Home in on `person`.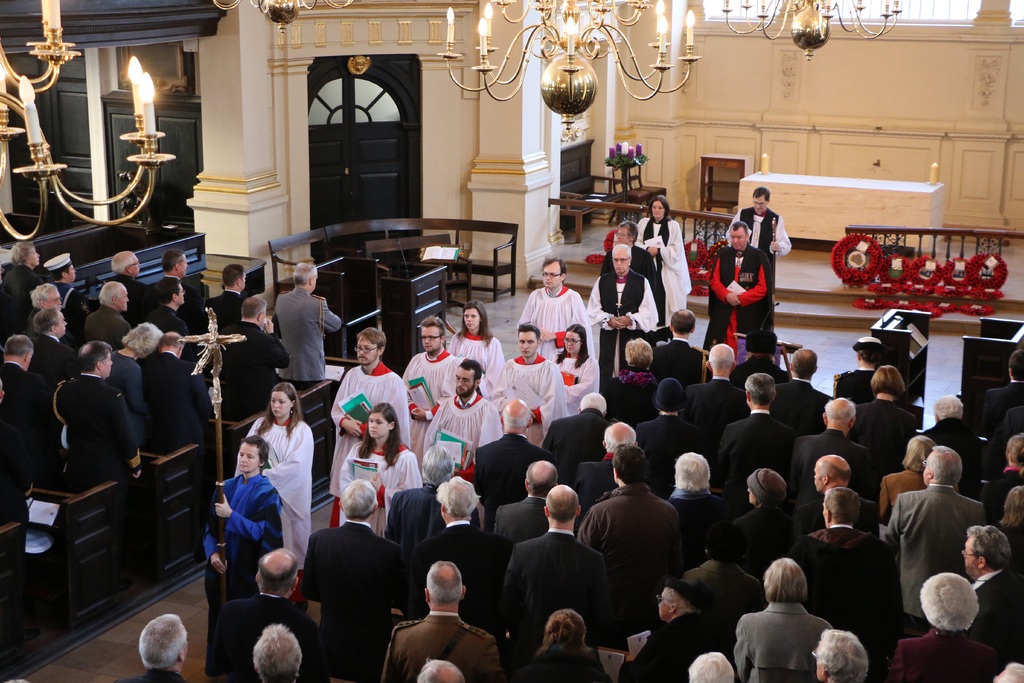
Homed in at bbox(620, 579, 733, 682).
